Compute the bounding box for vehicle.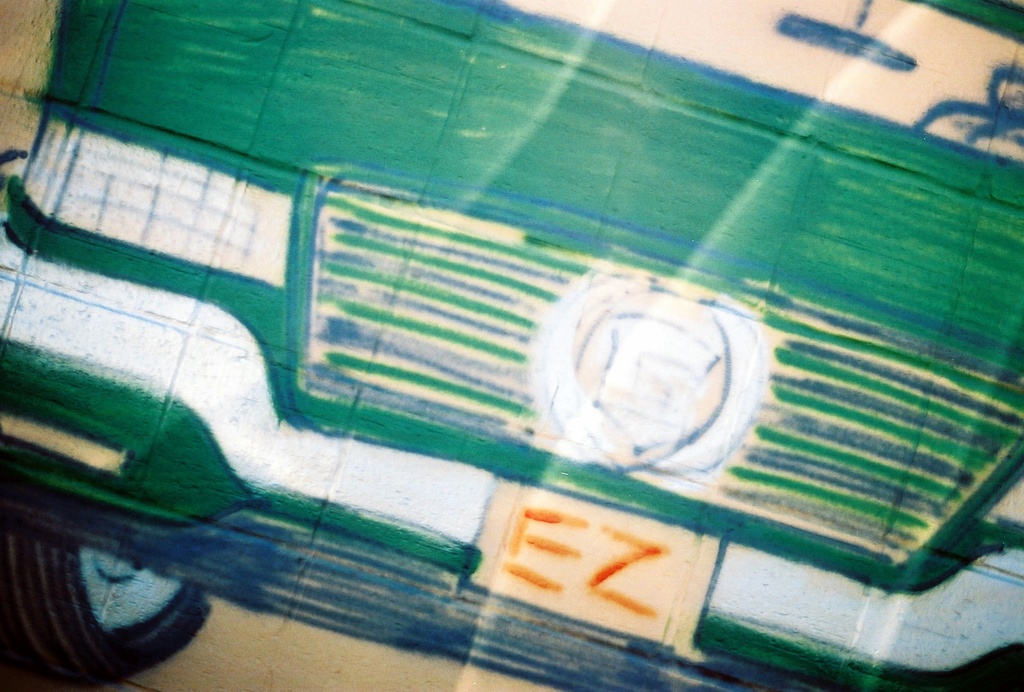
<box>0,0,1023,691</box>.
